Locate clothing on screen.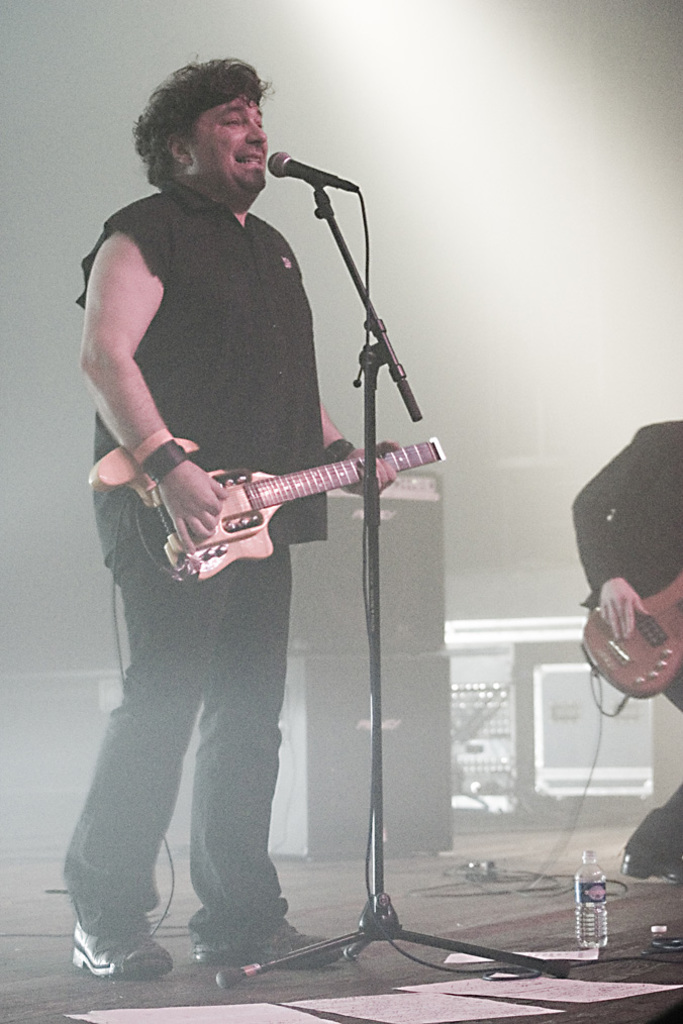
On screen at bbox=(71, 174, 326, 938).
